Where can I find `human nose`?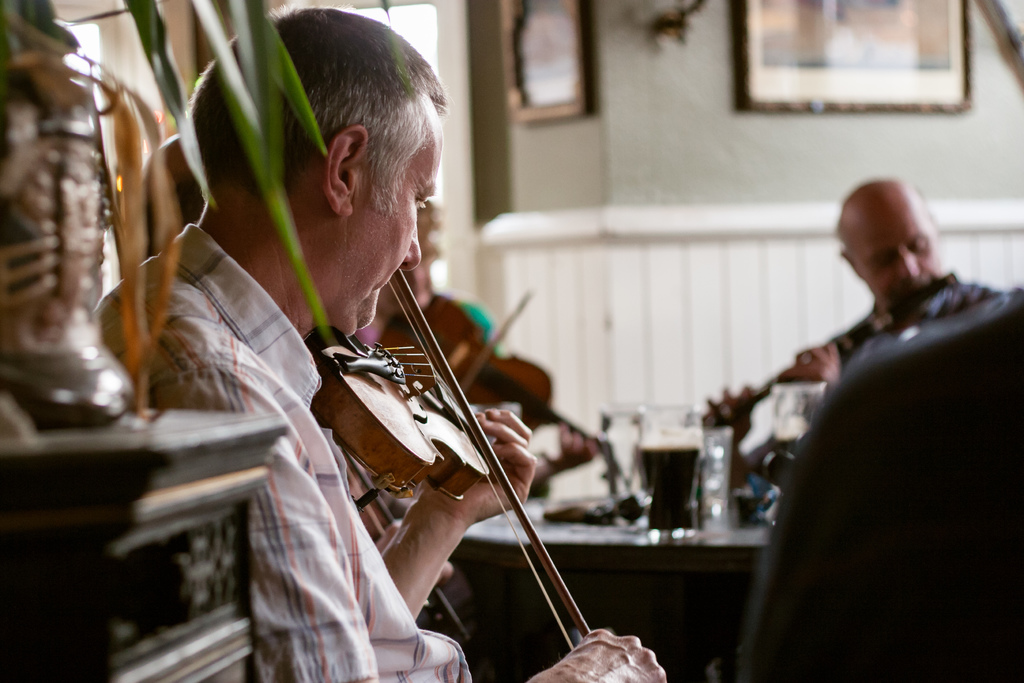
You can find it at Rect(404, 223, 422, 273).
